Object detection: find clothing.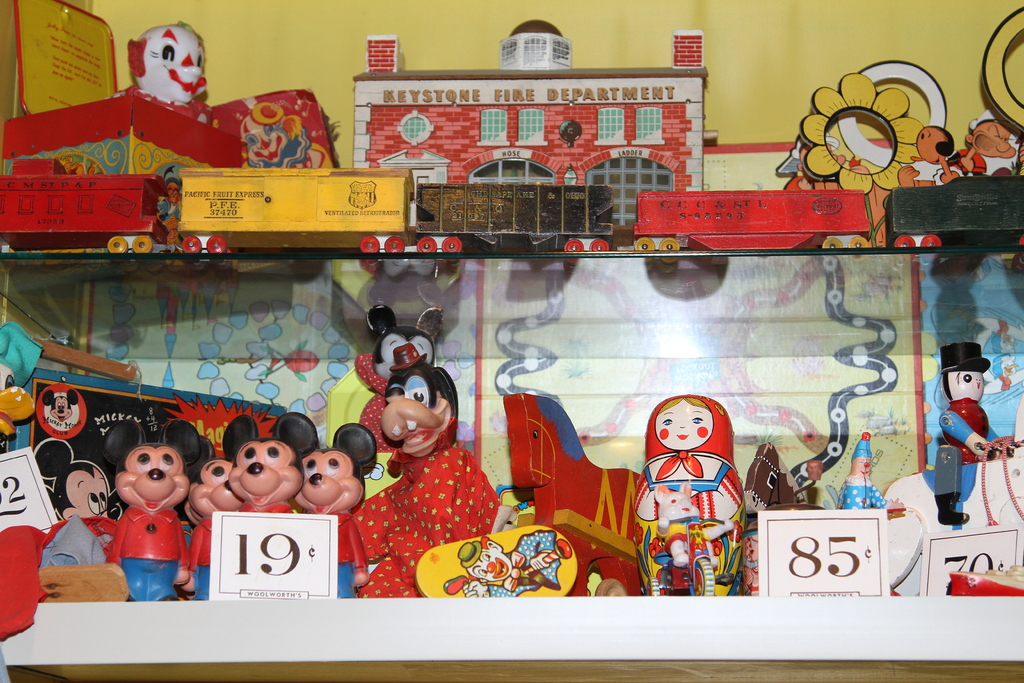
box=[939, 397, 1001, 525].
